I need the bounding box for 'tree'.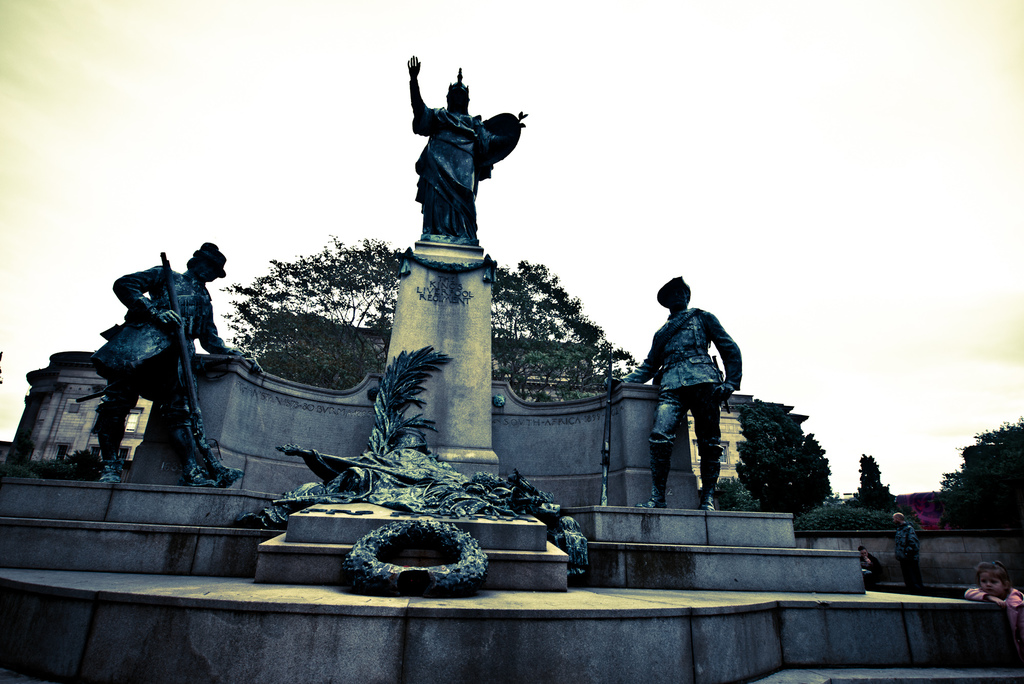
Here it is: (x1=854, y1=457, x2=892, y2=515).
